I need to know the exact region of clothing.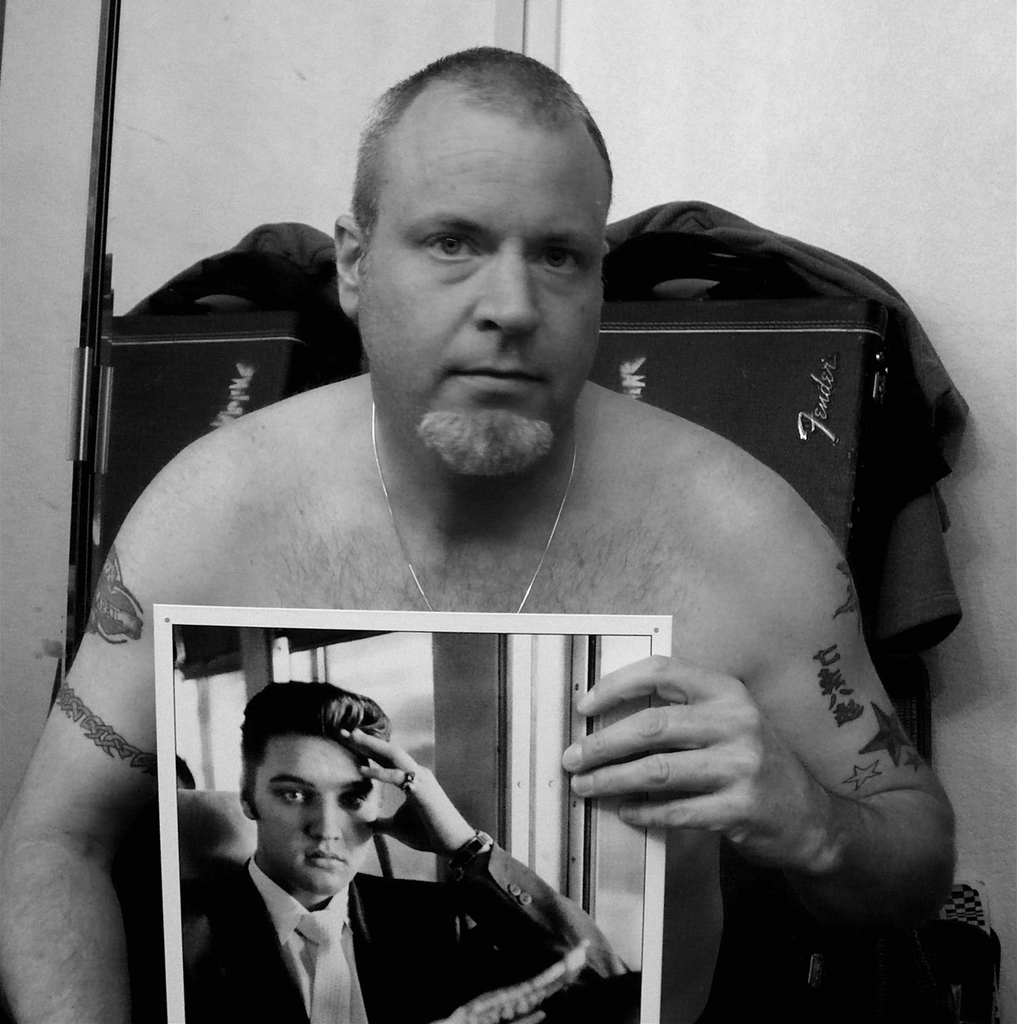
Region: rect(185, 832, 637, 1023).
